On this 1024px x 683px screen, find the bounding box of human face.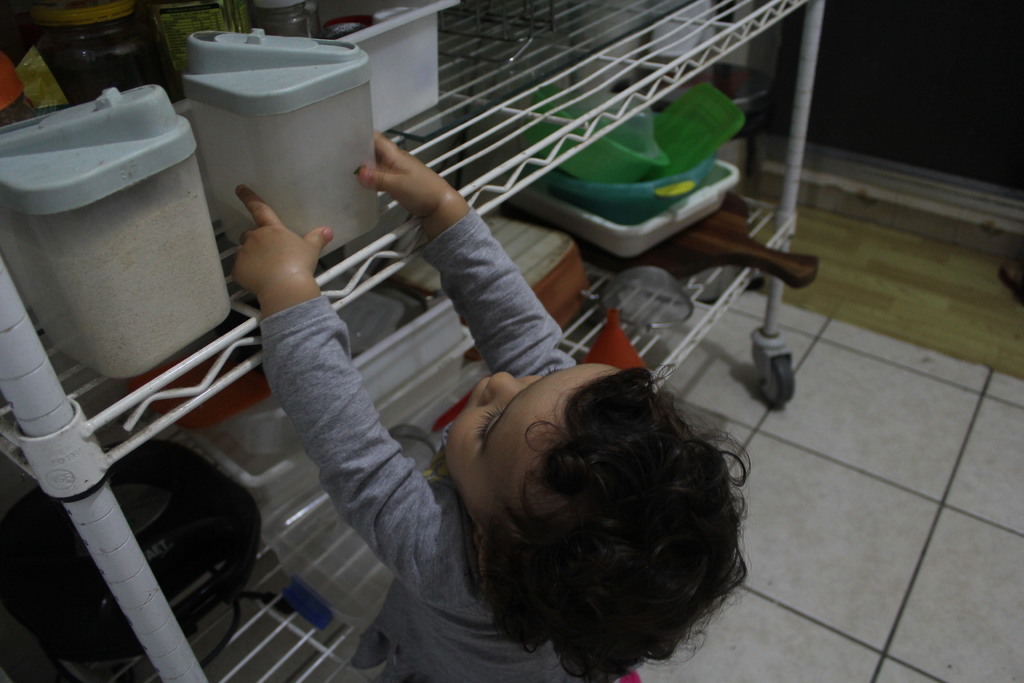
Bounding box: BBox(444, 363, 622, 523).
